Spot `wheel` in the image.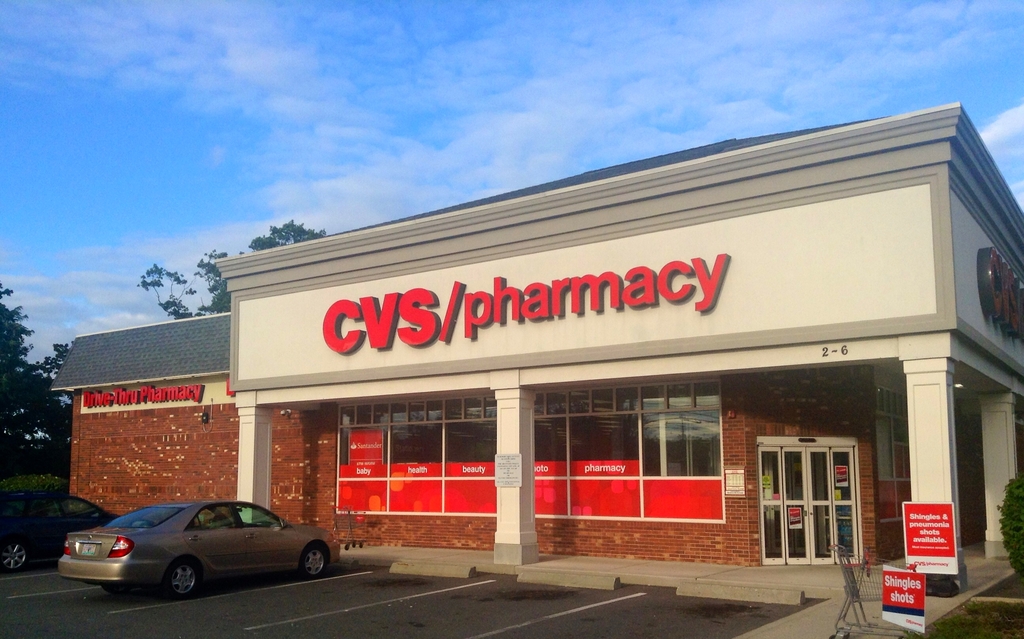
`wheel` found at bbox=[298, 542, 329, 579].
